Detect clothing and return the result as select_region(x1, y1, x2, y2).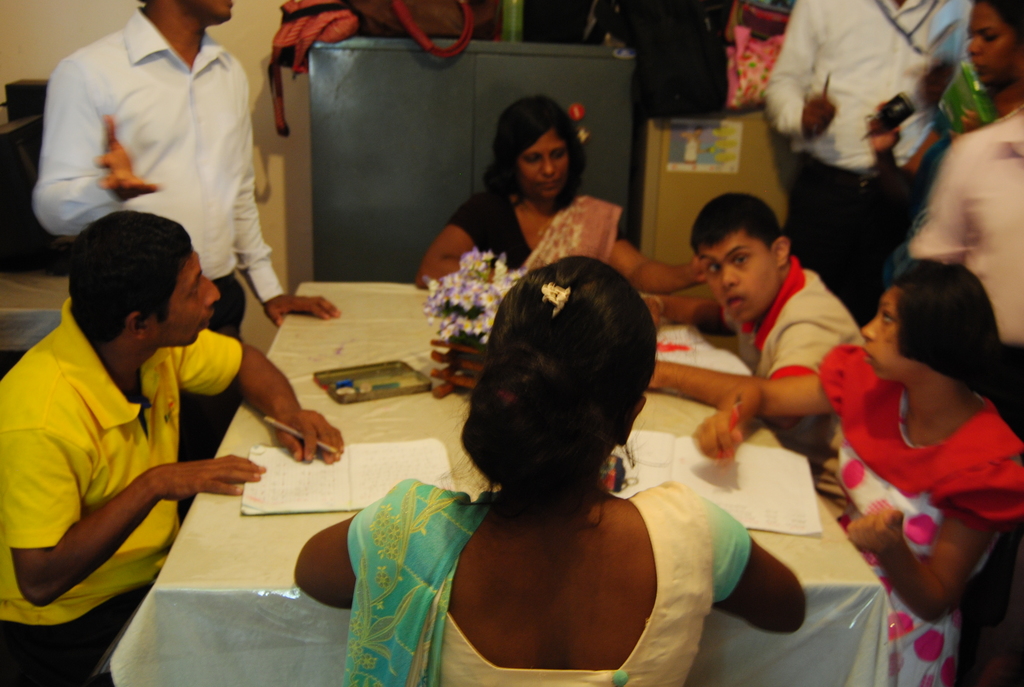
select_region(178, 269, 248, 522).
